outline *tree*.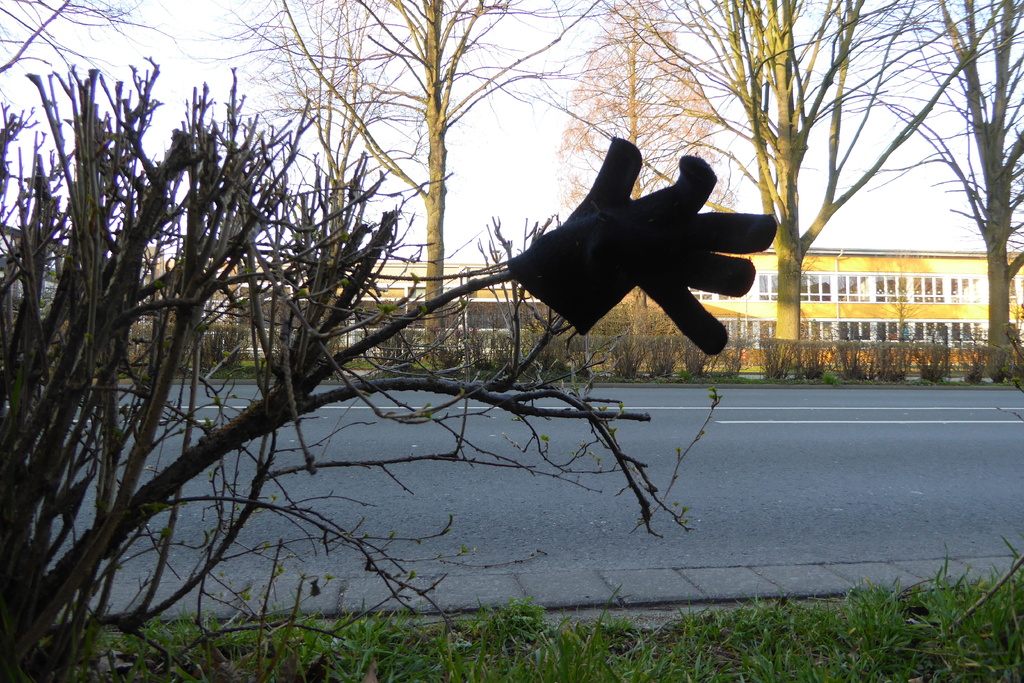
Outline: (left=0, top=0, right=182, bottom=68).
